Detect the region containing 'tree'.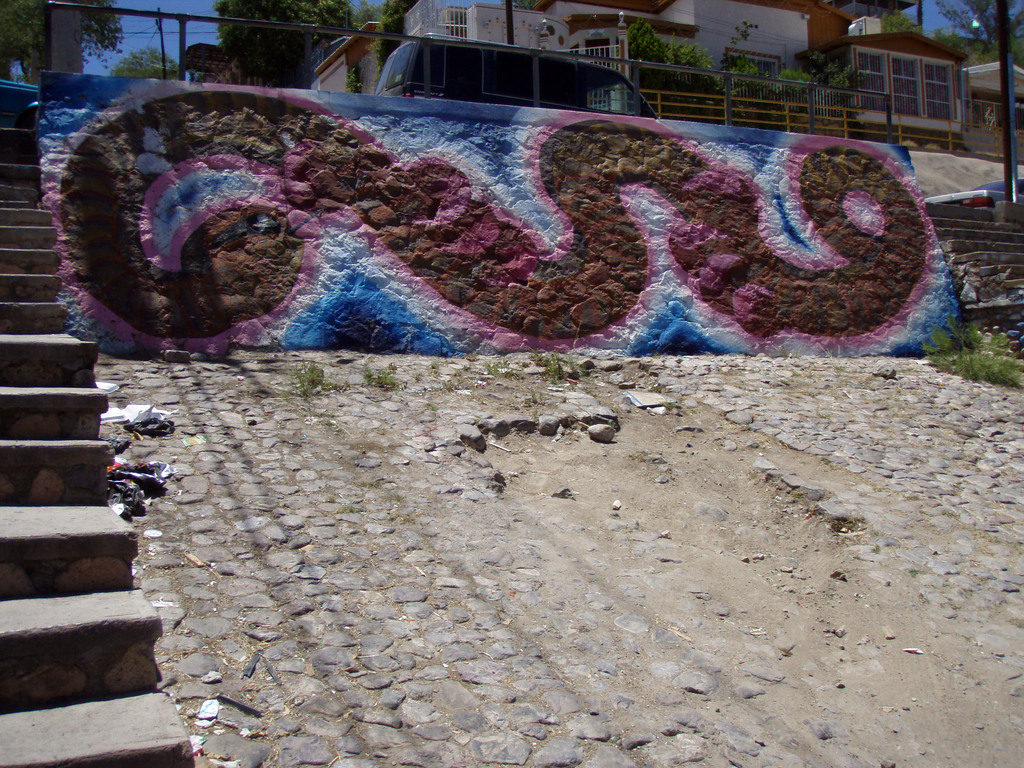
[62, 0, 136, 67].
